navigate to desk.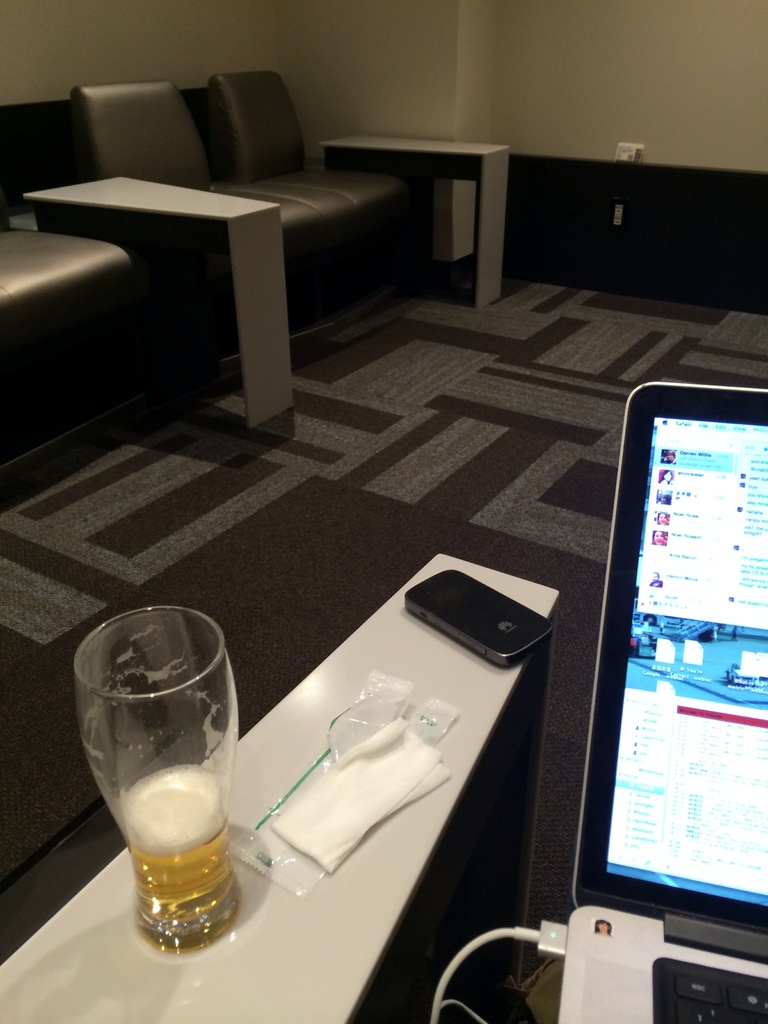
Navigation target: 7,554,561,1023.
